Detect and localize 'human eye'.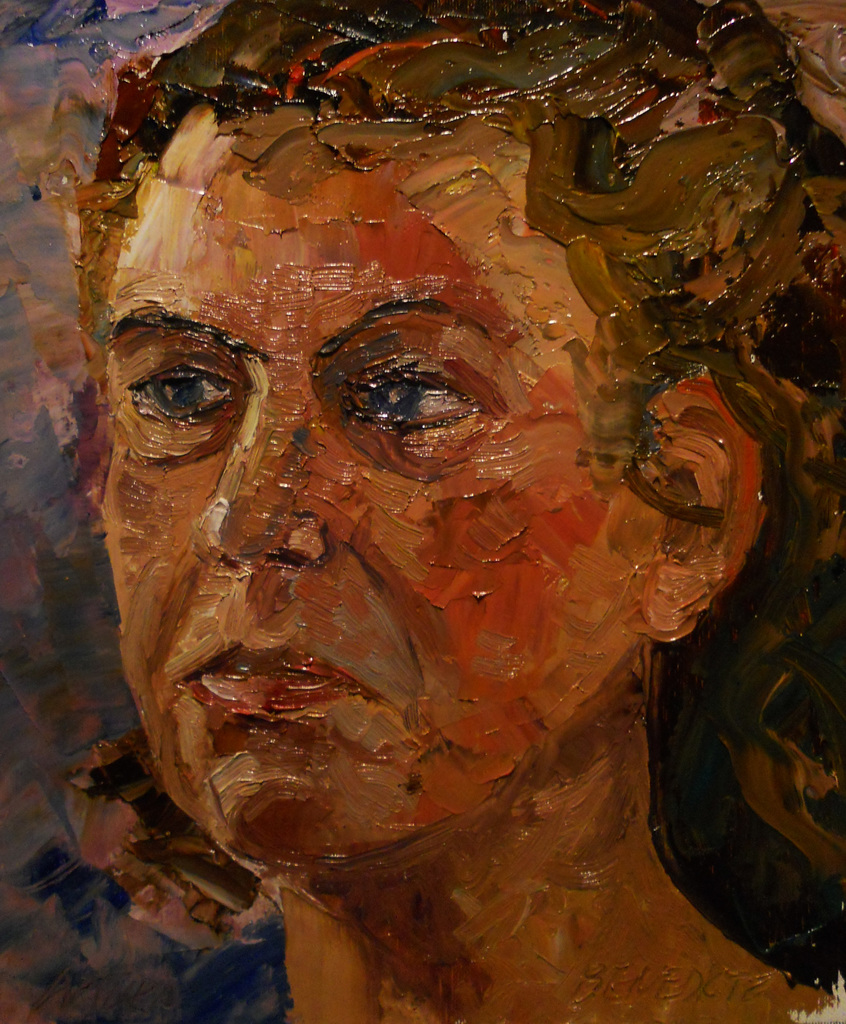
Localized at rect(116, 356, 248, 420).
